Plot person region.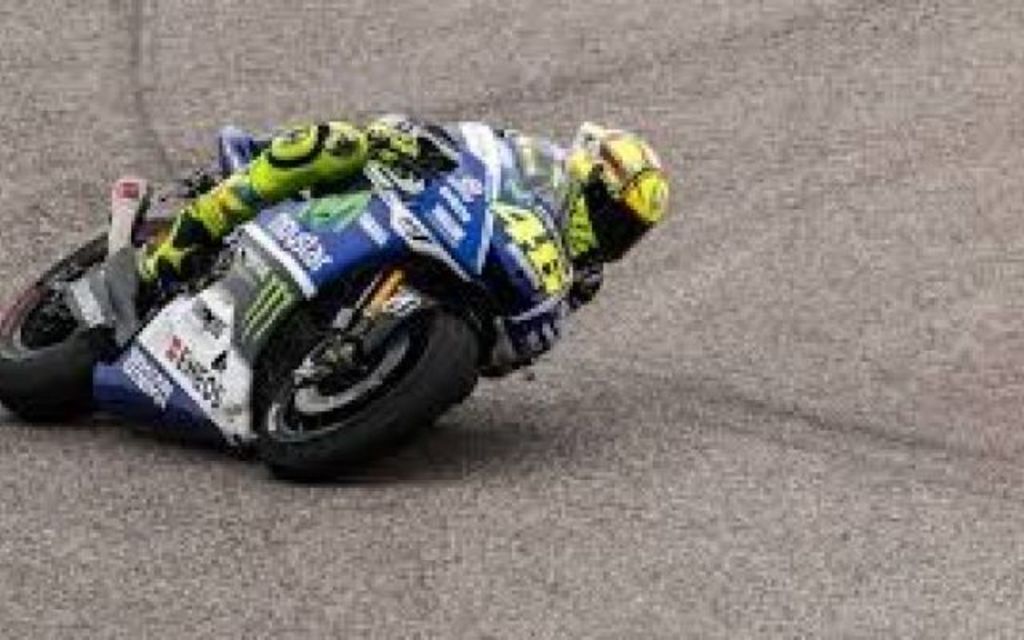
Plotted at bbox=(144, 109, 666, 355).
